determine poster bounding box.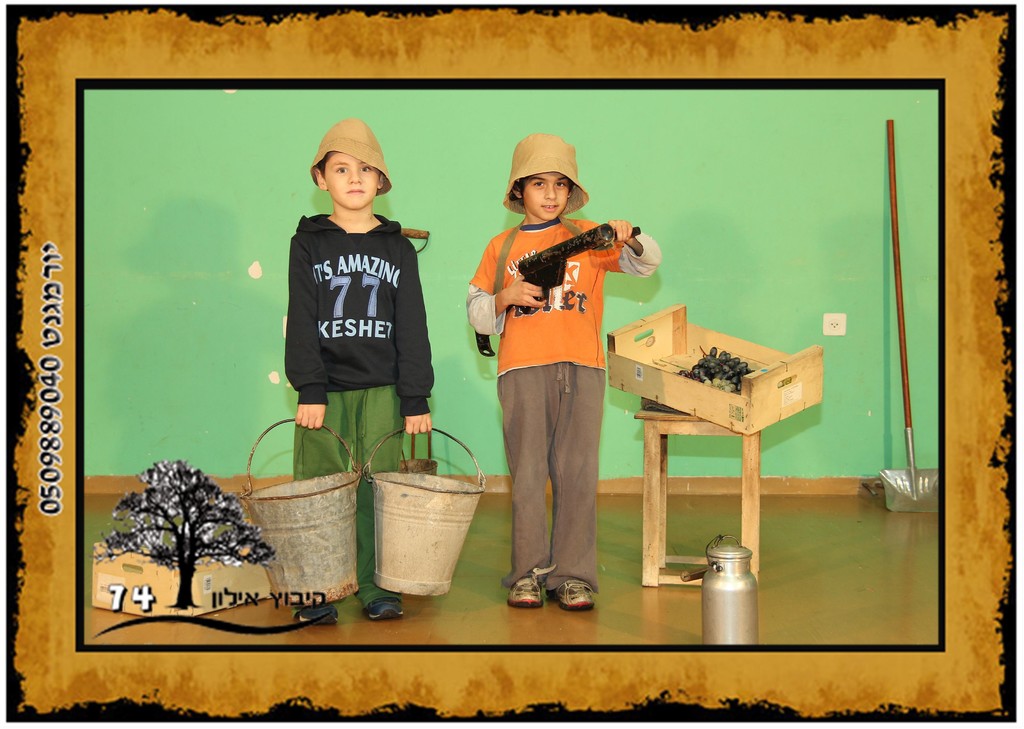
Determined: box=[0, 3, 1023, 721].
